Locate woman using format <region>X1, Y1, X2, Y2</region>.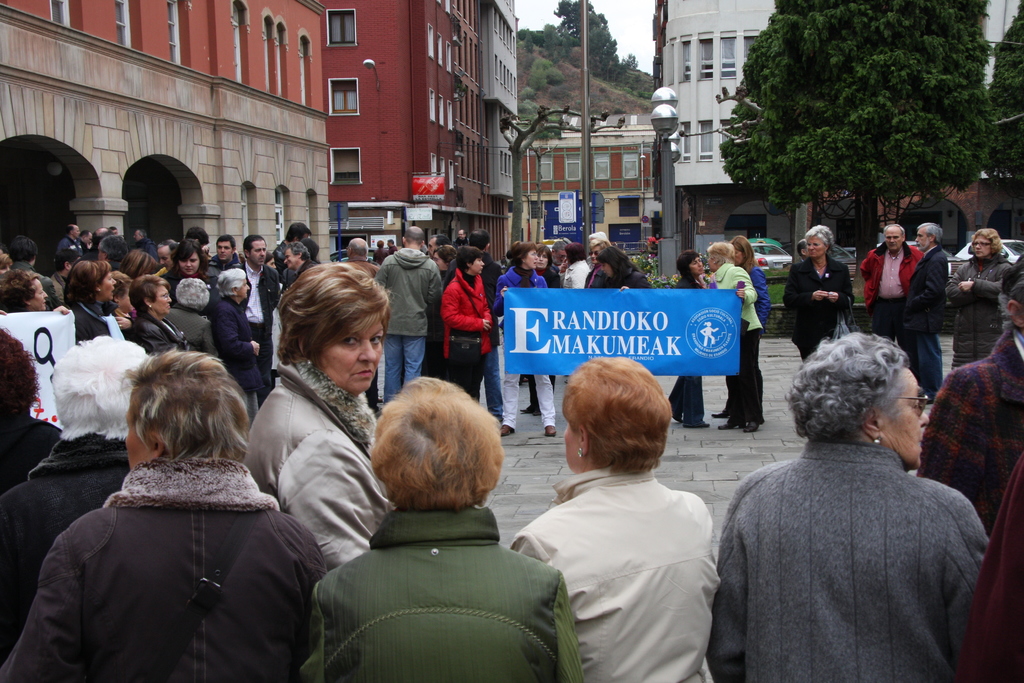
<region>209, 268, 262, 427</region>.
